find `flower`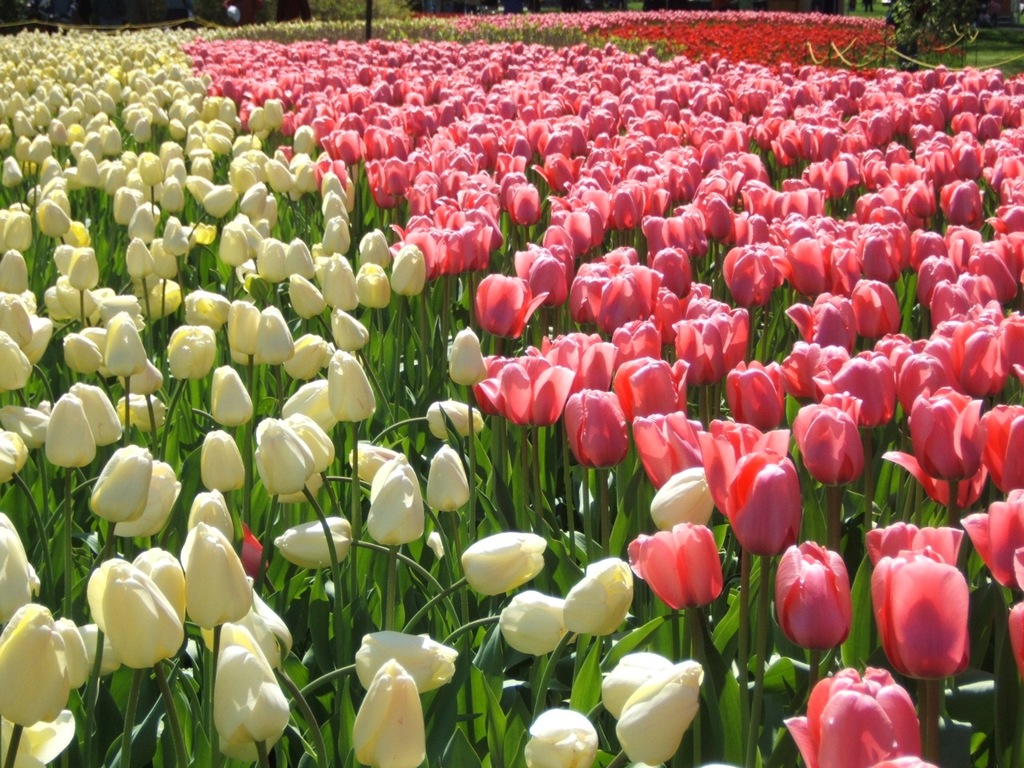
pyautogui.locateOnScreen(868, 542, 972, 682)
